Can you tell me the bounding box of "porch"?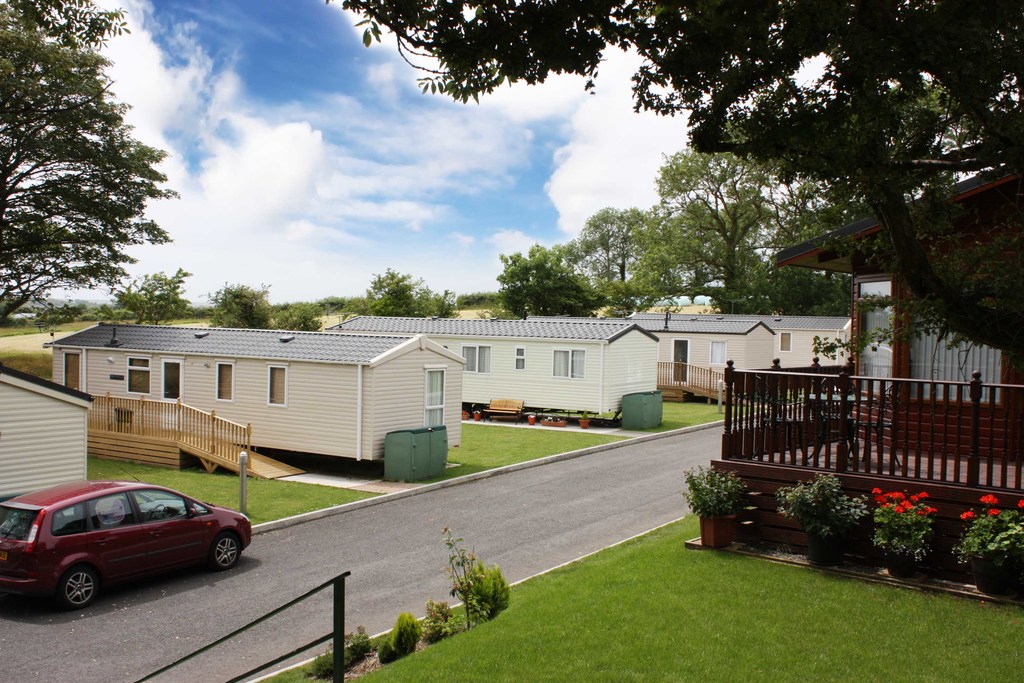
<bbox>651, 350, 777, 406</bbox>.
